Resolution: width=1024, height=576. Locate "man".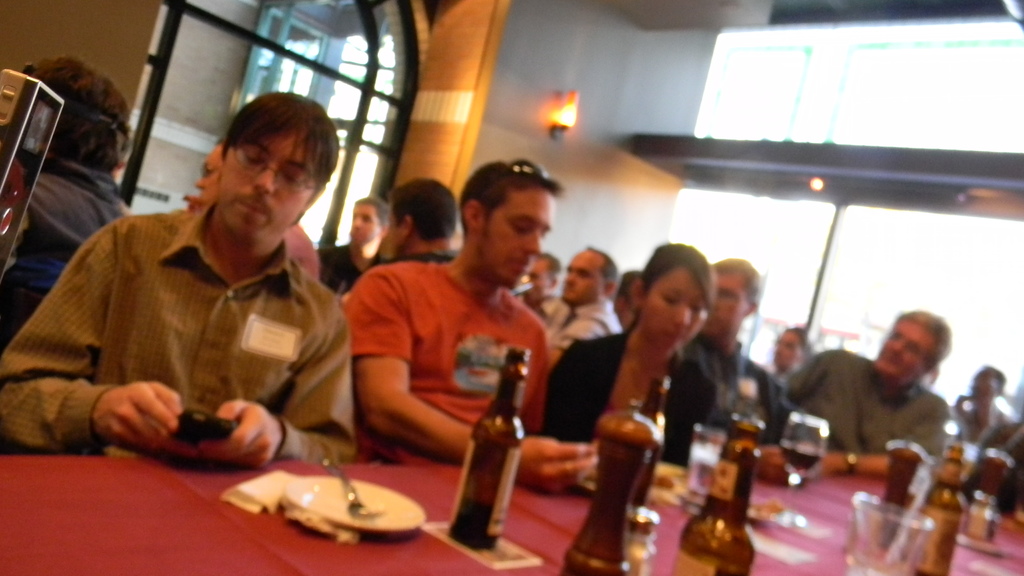
box=[369, 171, 458, 268].
